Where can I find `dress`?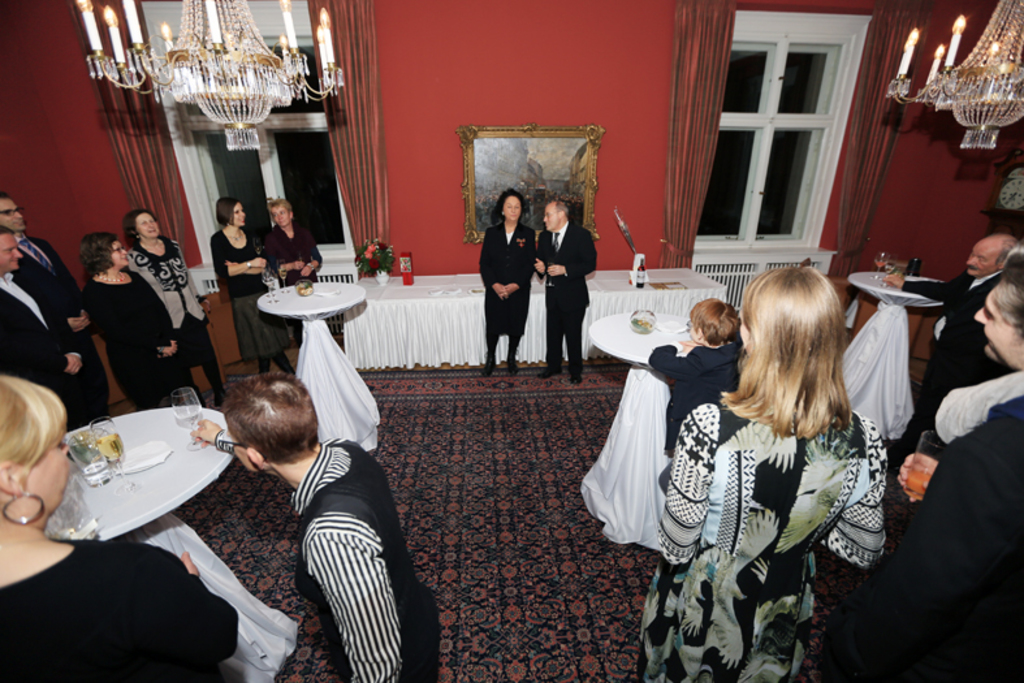
You can find it at l=478, t=220, r=539, b=333.
